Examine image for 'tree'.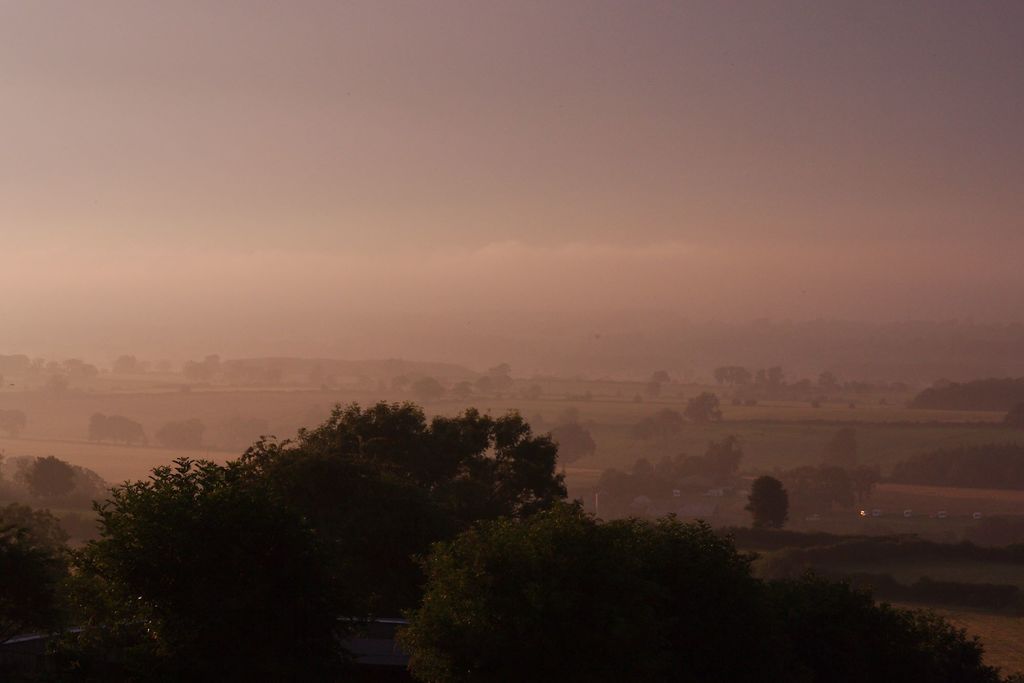
Examination result: [0, 454, 120, 682].
